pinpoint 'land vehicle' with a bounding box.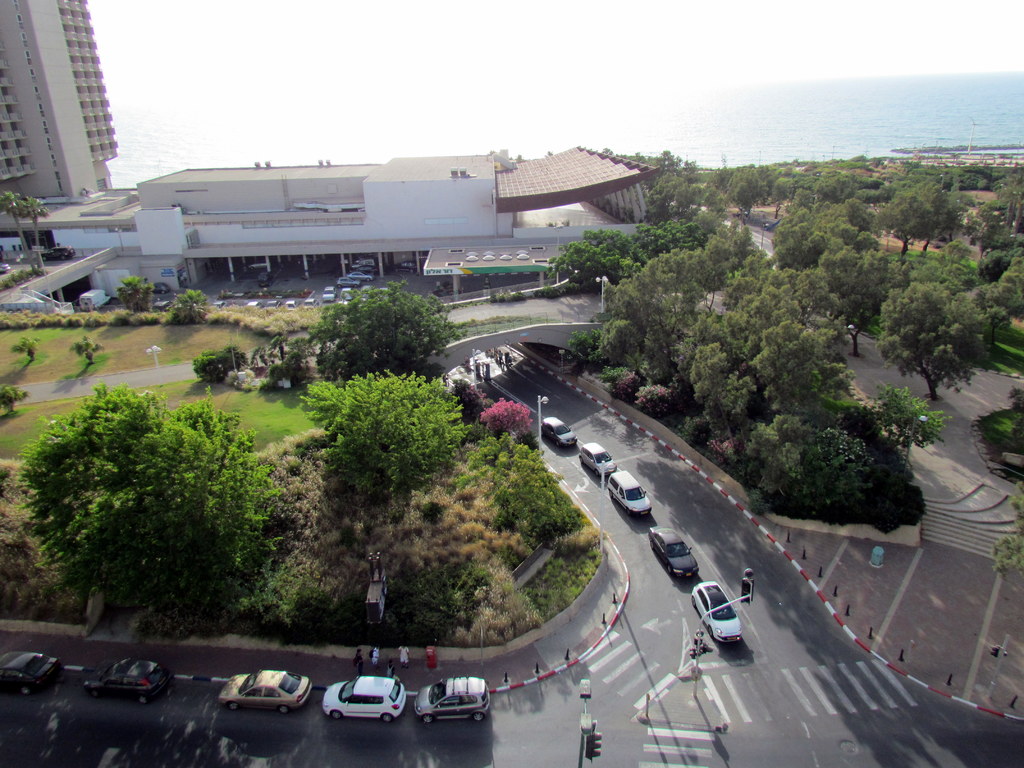
[1, 651, 58, 695].
